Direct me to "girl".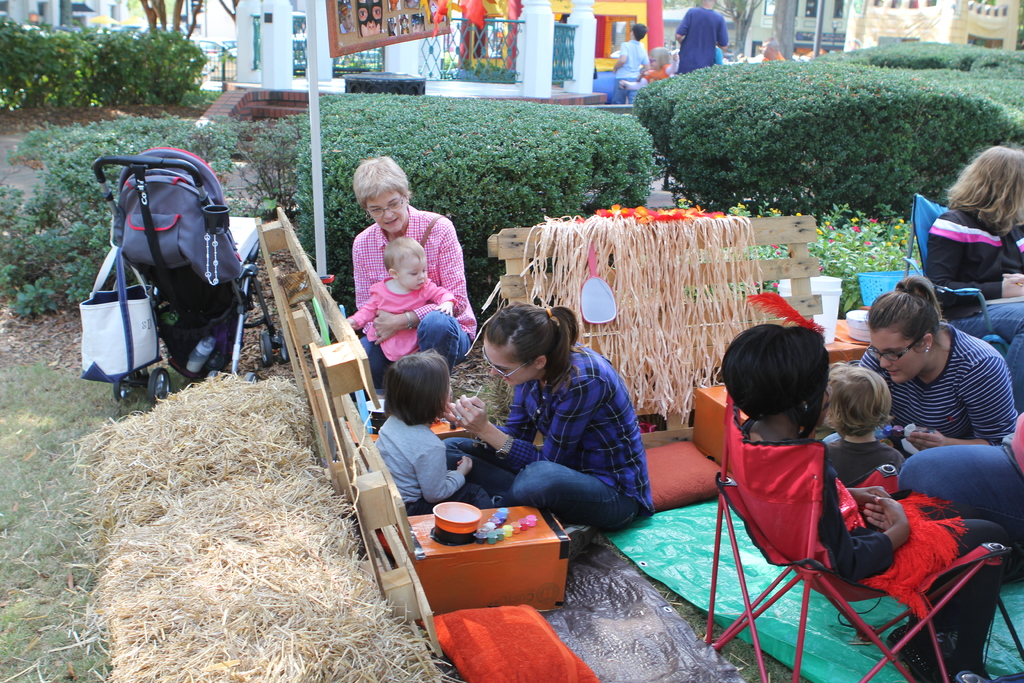
Direction: (x1=815, y1=359, x2=897, y2=493).
